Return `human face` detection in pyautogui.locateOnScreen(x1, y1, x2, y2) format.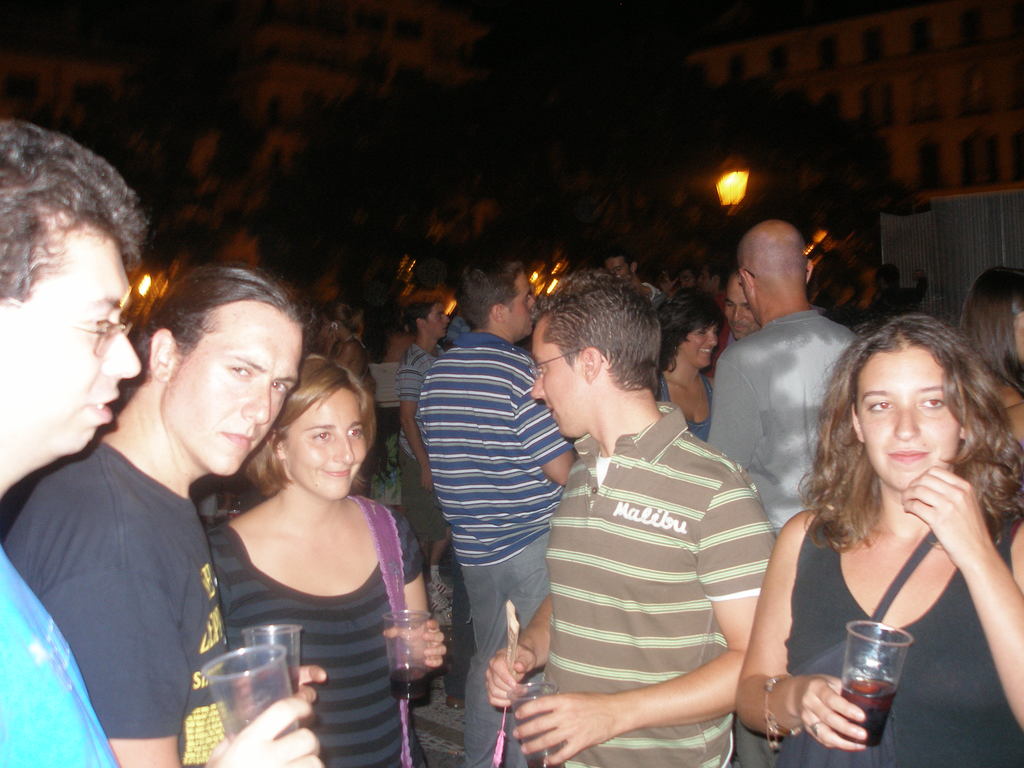
pyautogui.locateOnScreen(613, 262, 623, 280).
